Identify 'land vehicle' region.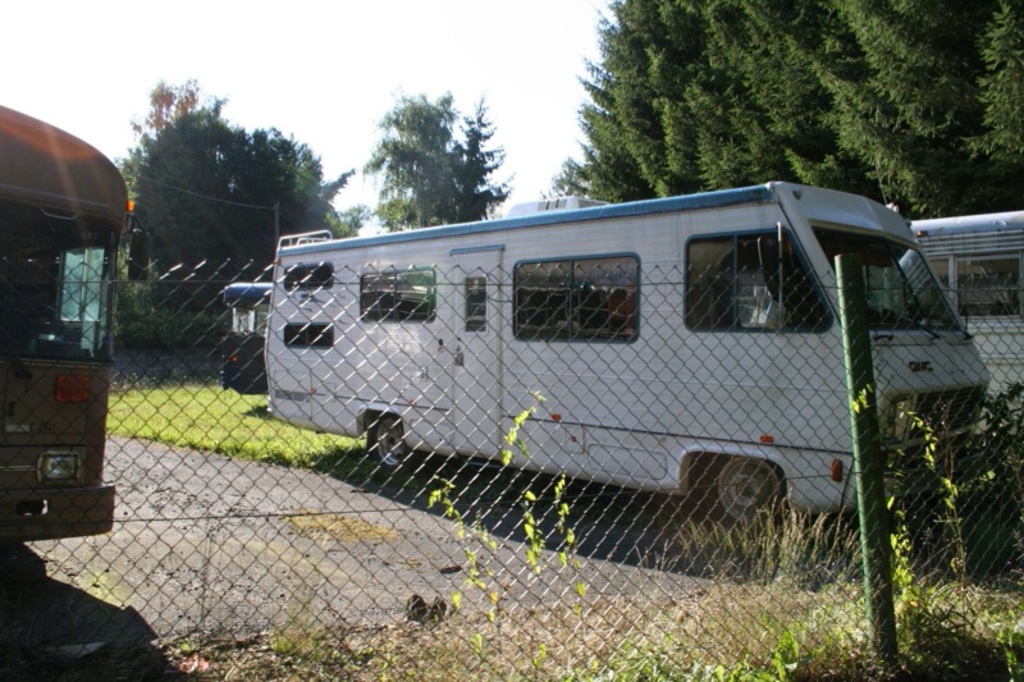
Region: left=864, top=211, right=1023, bottom=436.
